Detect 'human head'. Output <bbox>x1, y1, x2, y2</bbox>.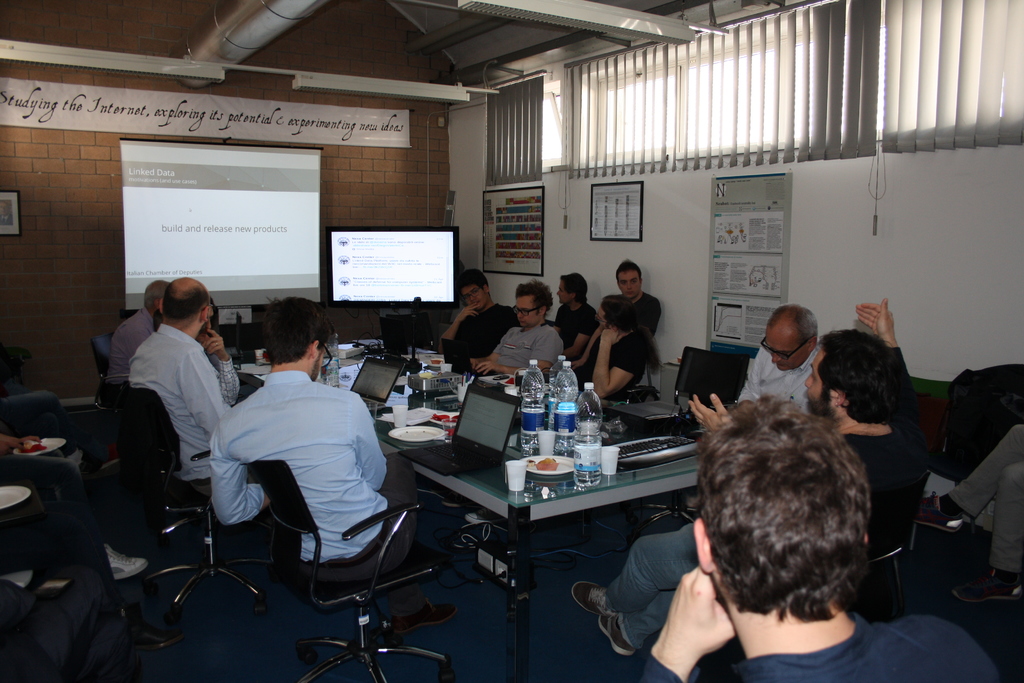
<bbox>743, 305, 834, 367</bbox>.
